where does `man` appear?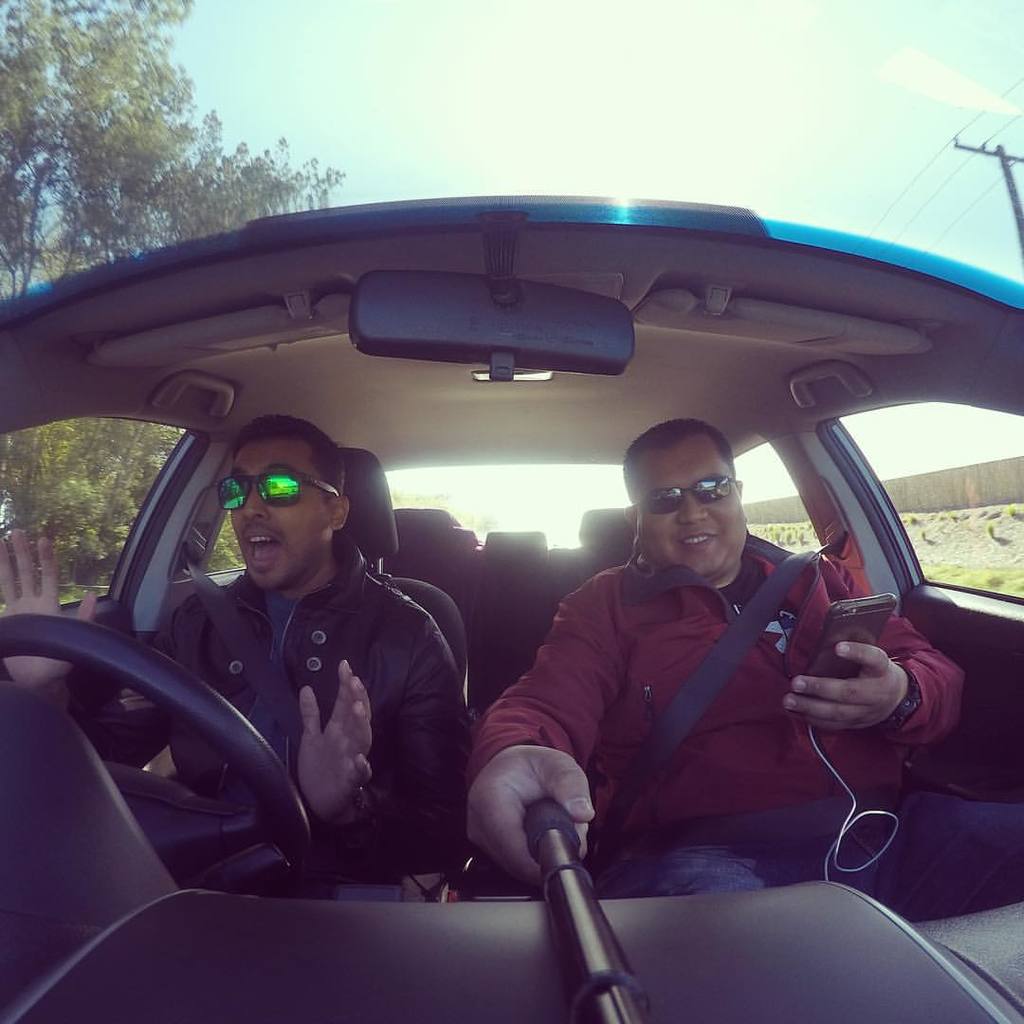
Appears at [0, 409, 467, 897].
